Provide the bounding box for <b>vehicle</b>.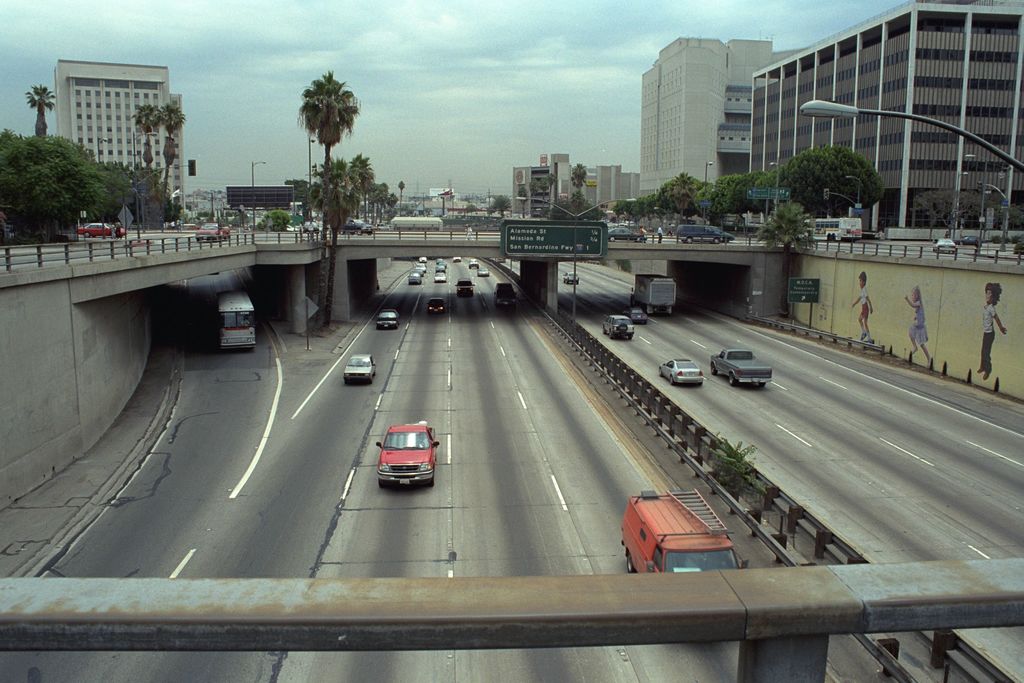
select_region(392, 215, 441, 233).
